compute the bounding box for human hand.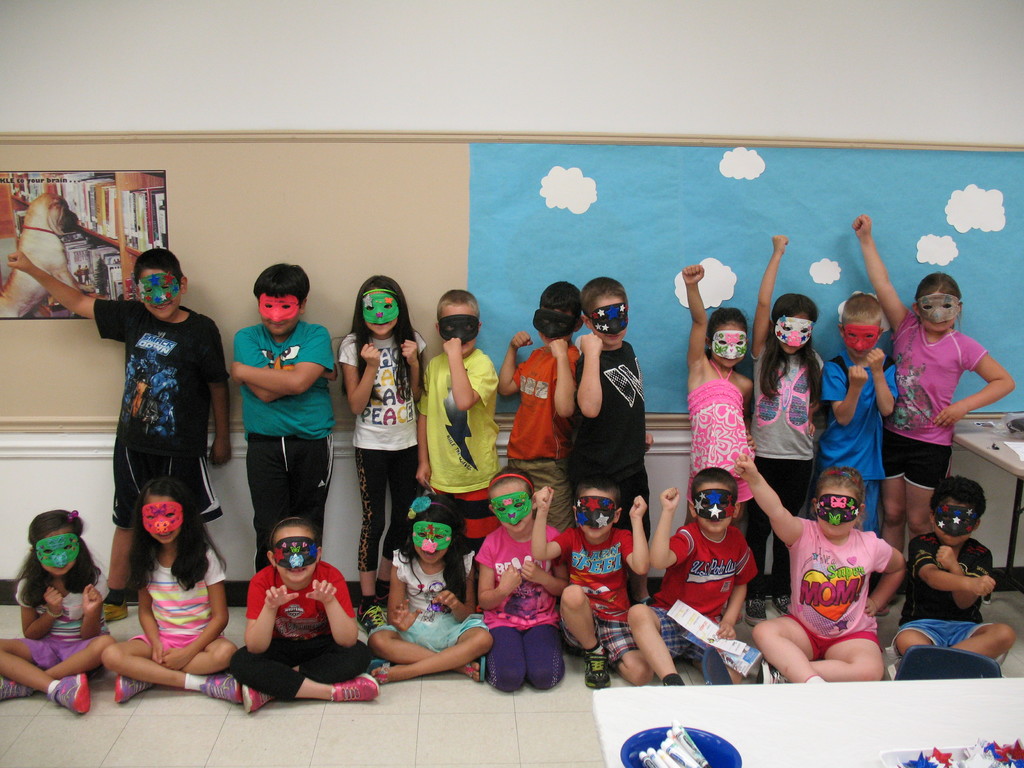
box(847, 364, 869, 387).
